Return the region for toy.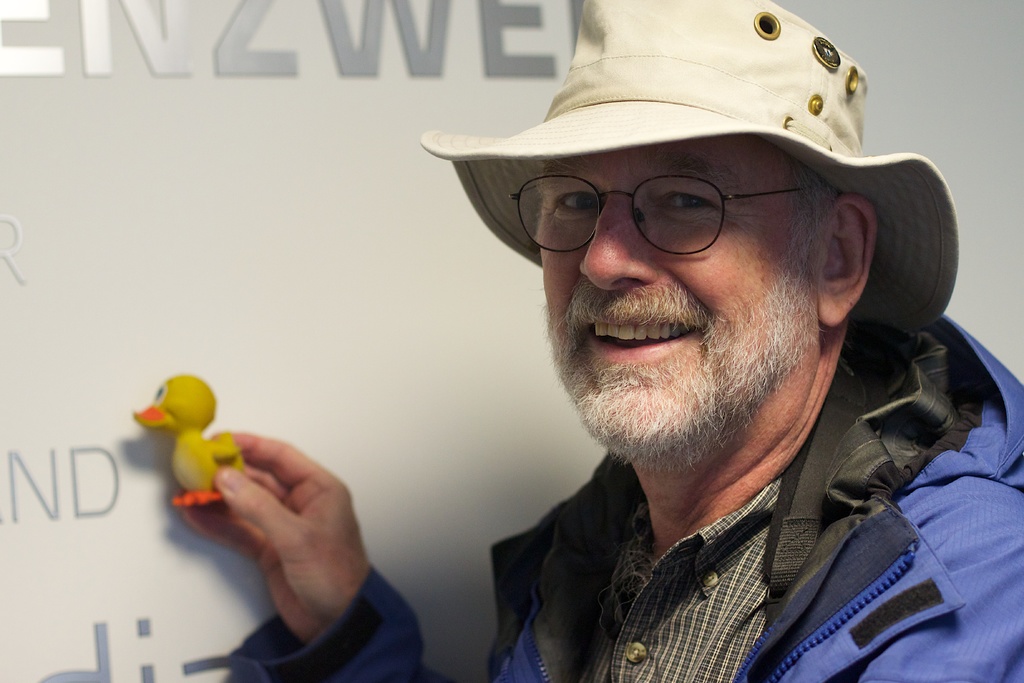
box(111, 374, 255, 502).
